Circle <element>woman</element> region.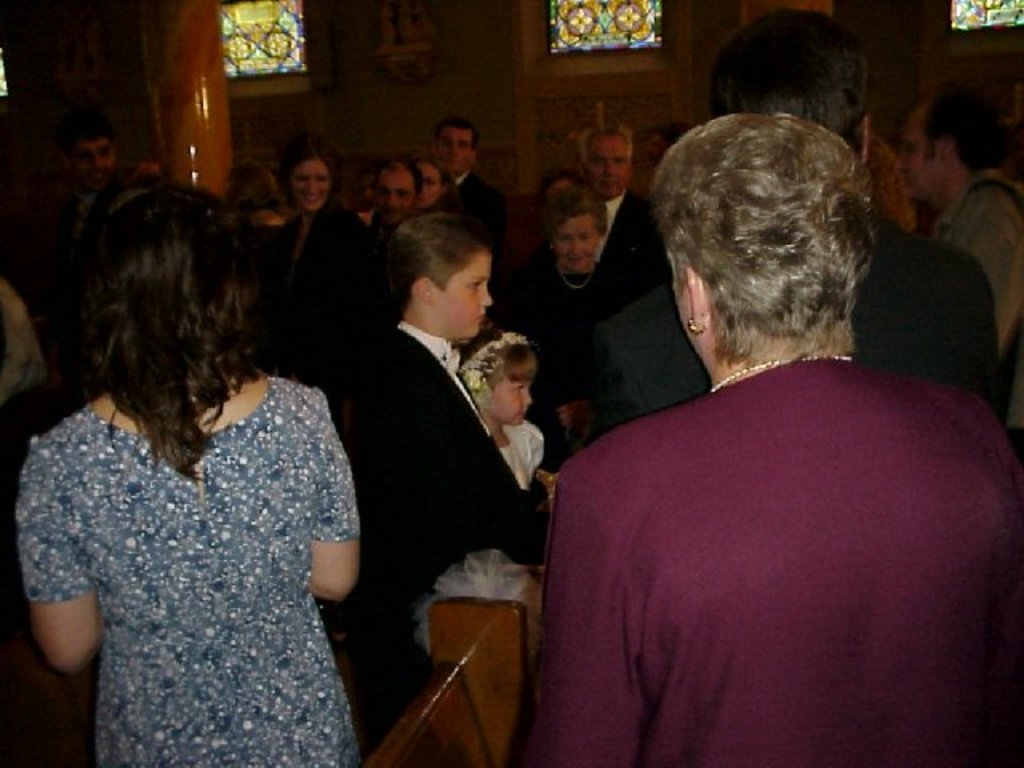
Region: left=538, top=170, right=581, bottom=202.
